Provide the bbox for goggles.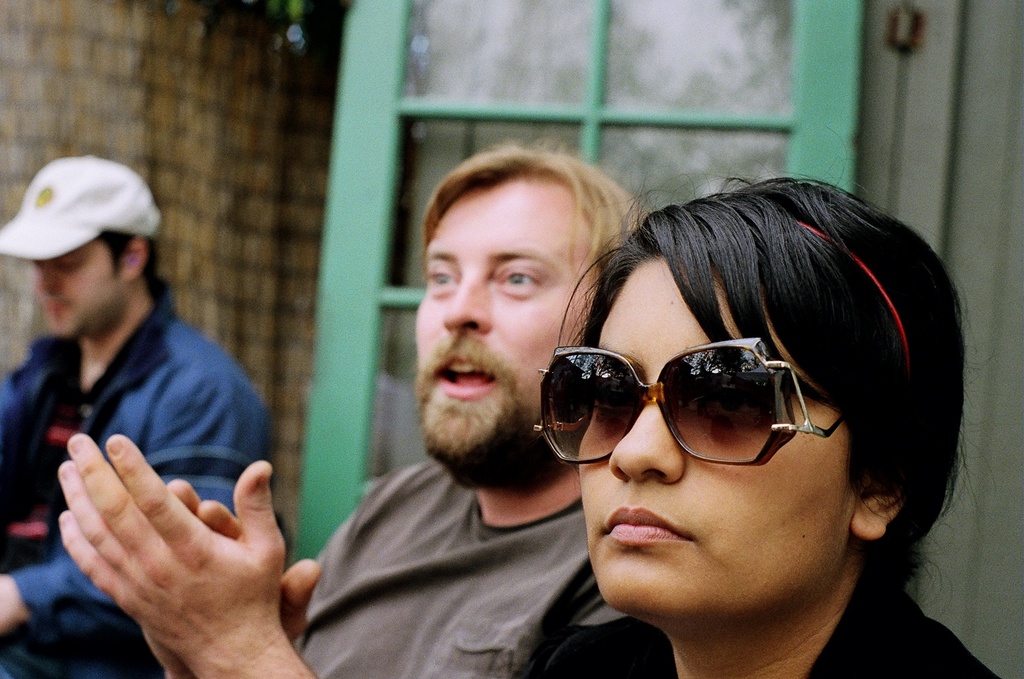
l=560, t=334, r=861, b=489.
